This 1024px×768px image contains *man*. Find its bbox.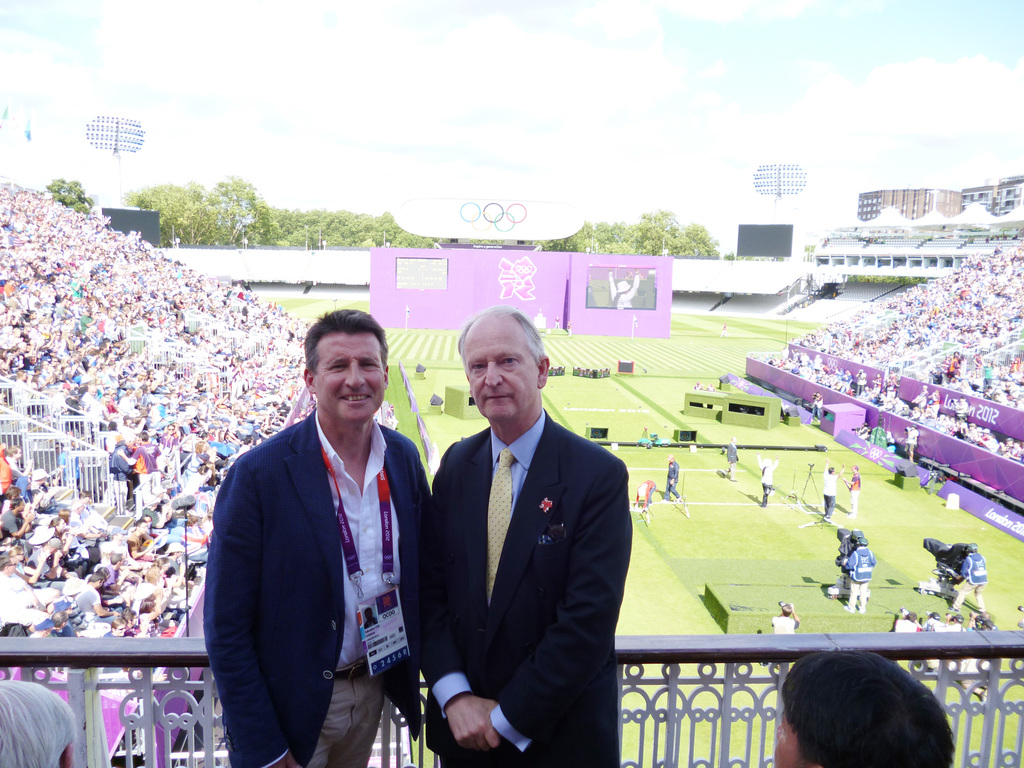
detection(770, 602, 801, 671).
